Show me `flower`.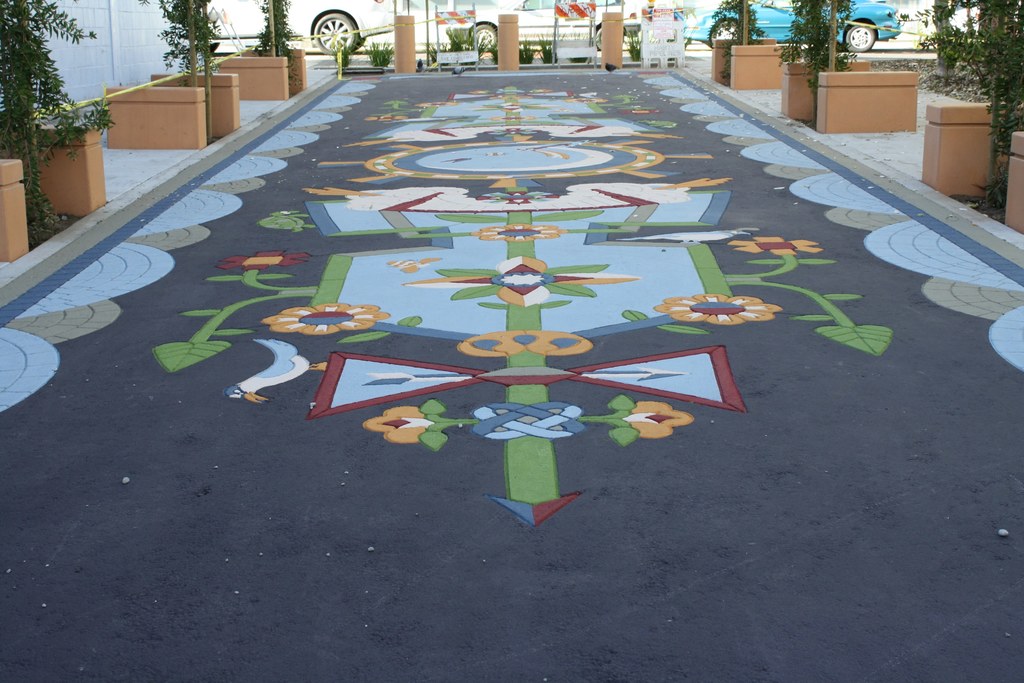
`flower` is here: l=361, t=404, r=428, b=452.
